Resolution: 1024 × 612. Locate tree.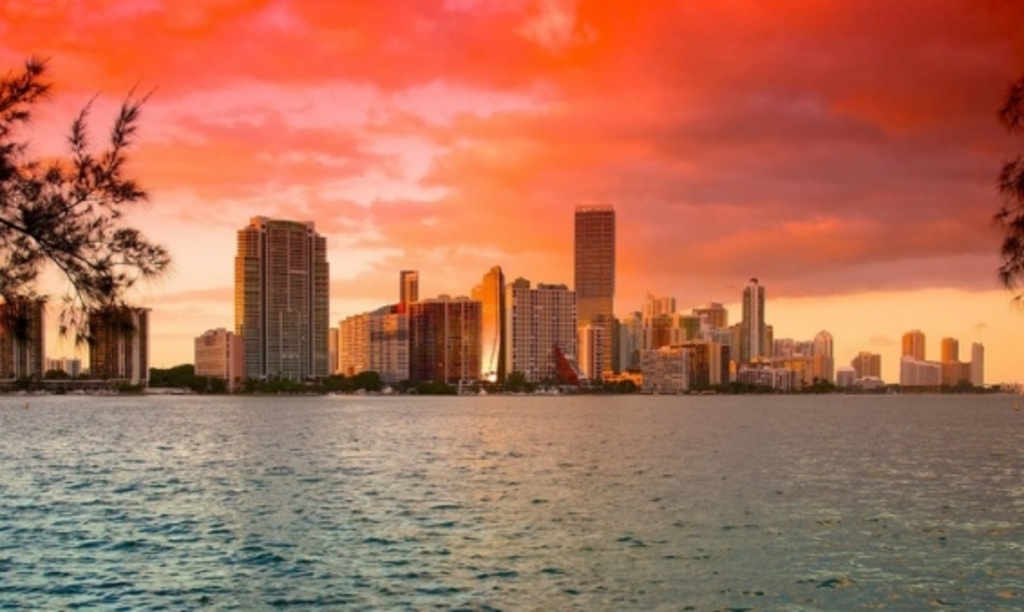
[x1=11, y1=51, x2=177, y2=389].
